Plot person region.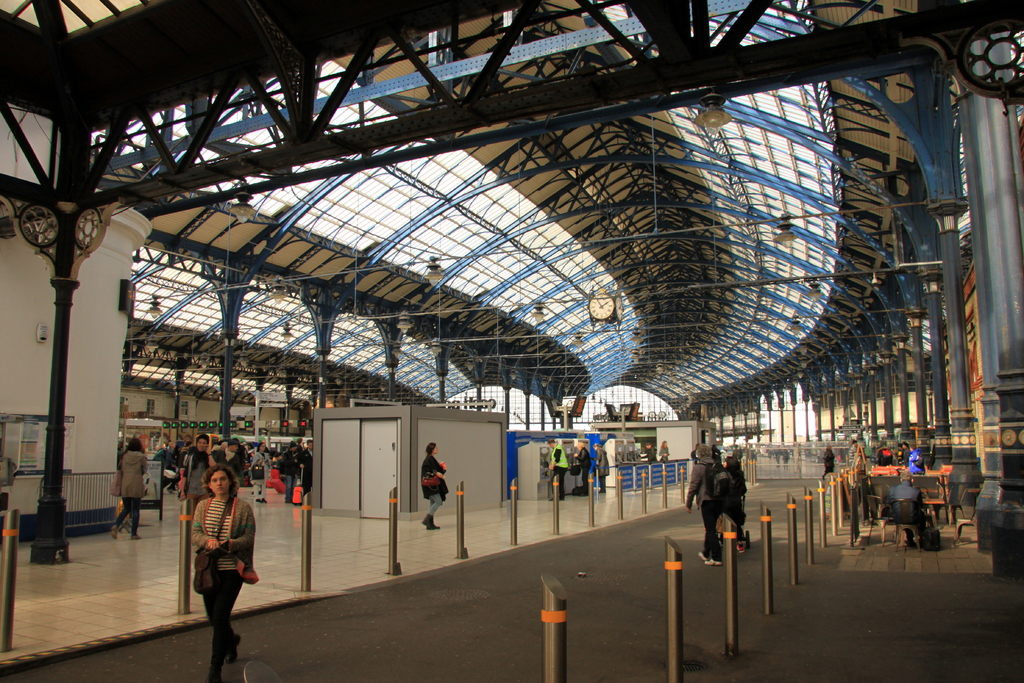
Plotted at box(691, 441, 703, 465).
